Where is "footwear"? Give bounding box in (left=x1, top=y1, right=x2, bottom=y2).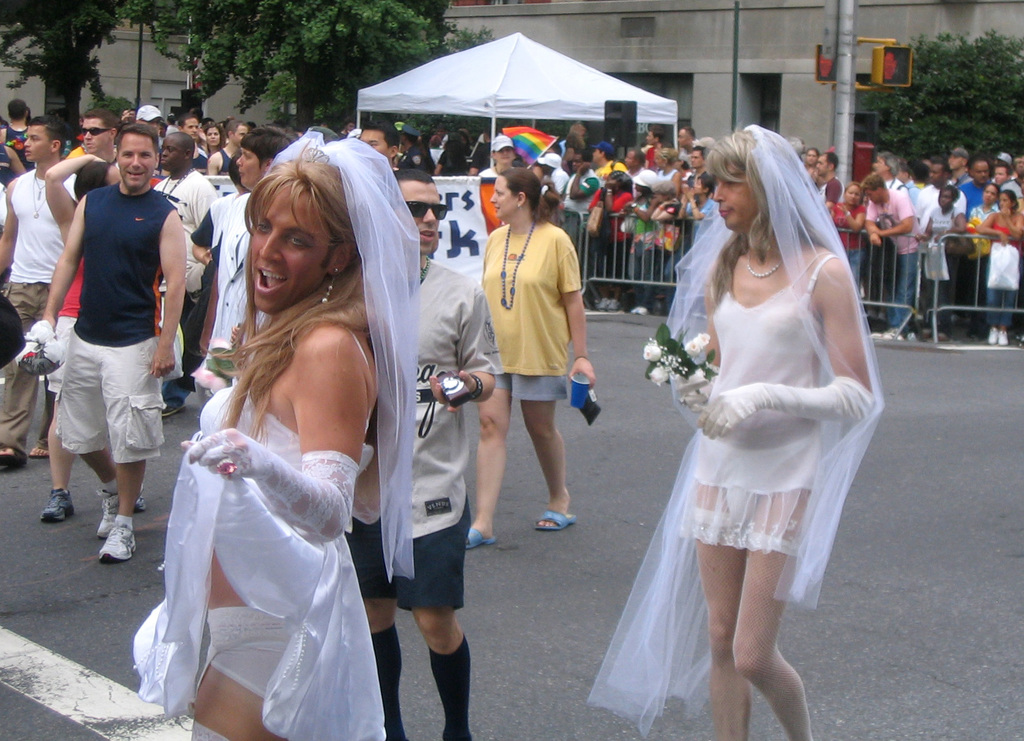
(left=872, top=326, right=883, bottom=338).
